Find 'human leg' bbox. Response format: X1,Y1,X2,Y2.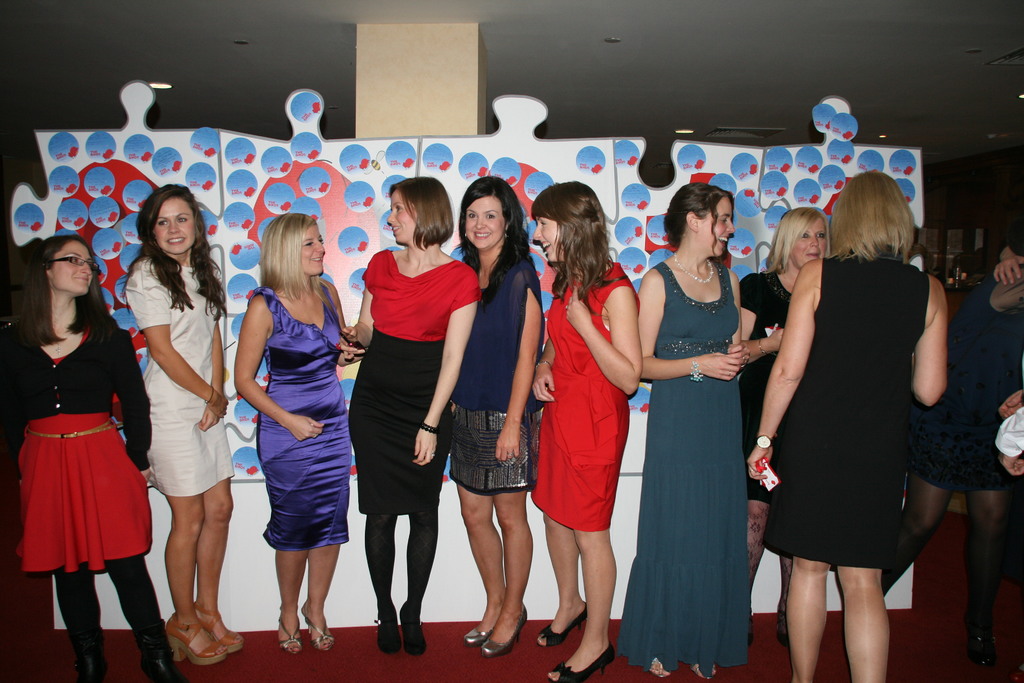
475,402,530,654.
